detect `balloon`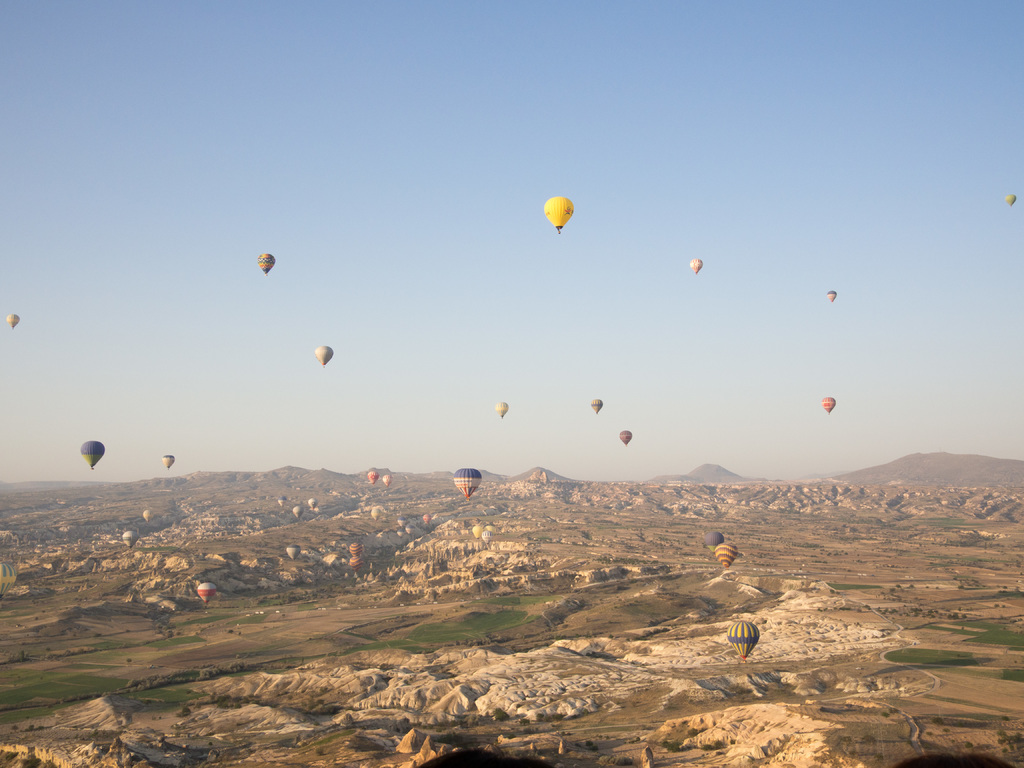
bbox(196, 579, 218, 606)
